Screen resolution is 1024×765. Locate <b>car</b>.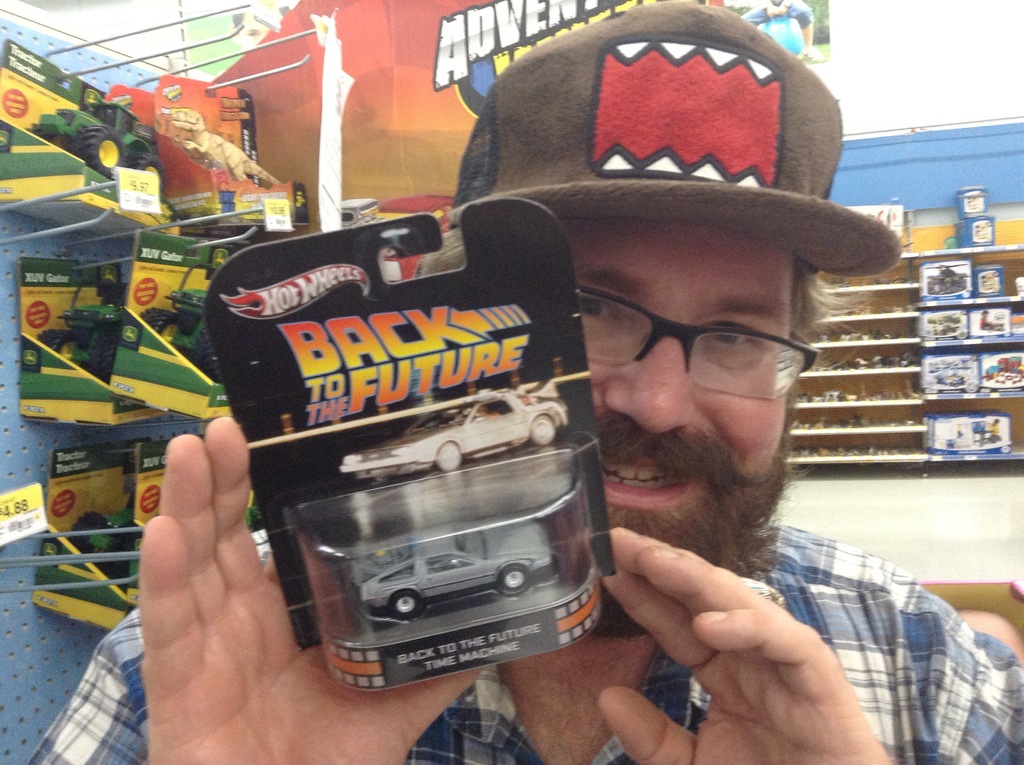
bbox=[357, 549, 561, 618].
